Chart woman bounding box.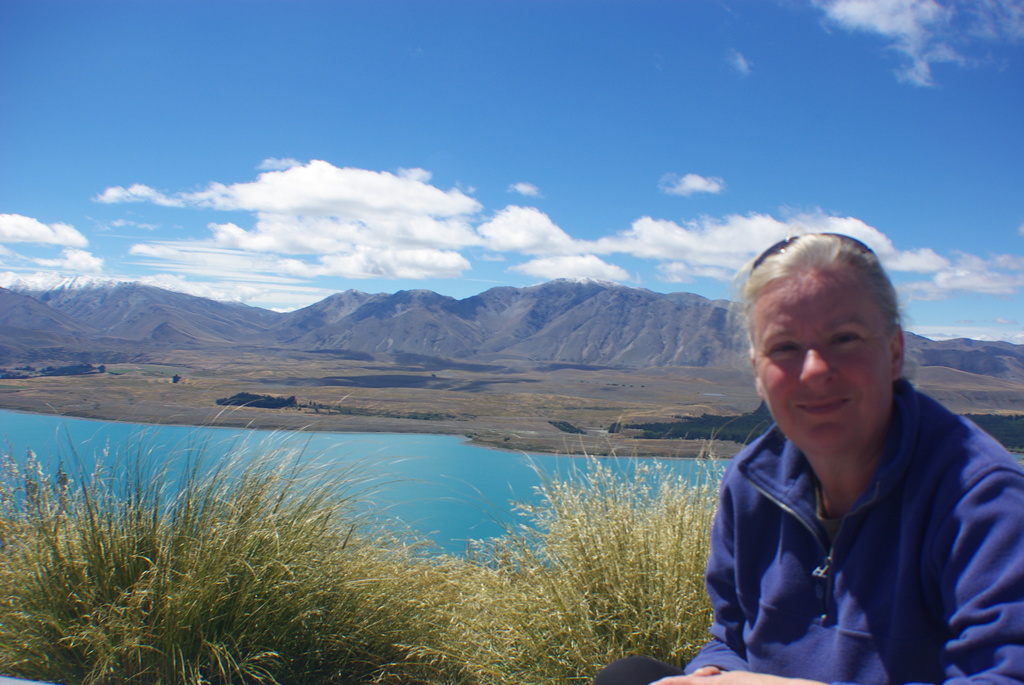
Charted: <box>679,223,1016,684</box>.
